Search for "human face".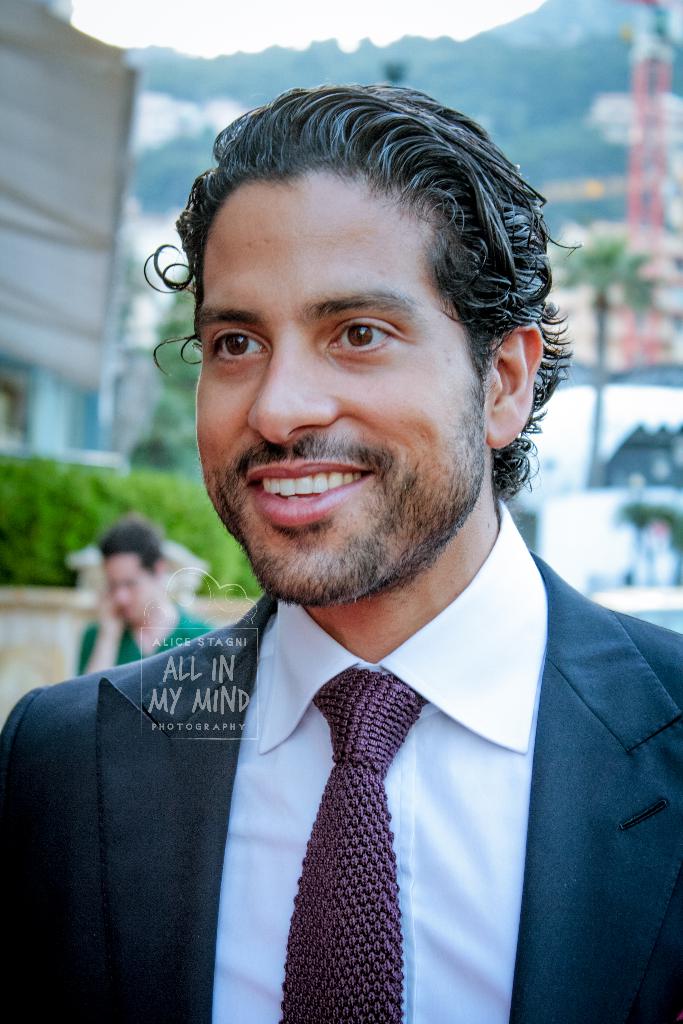
Found at 102,559,152,622.
